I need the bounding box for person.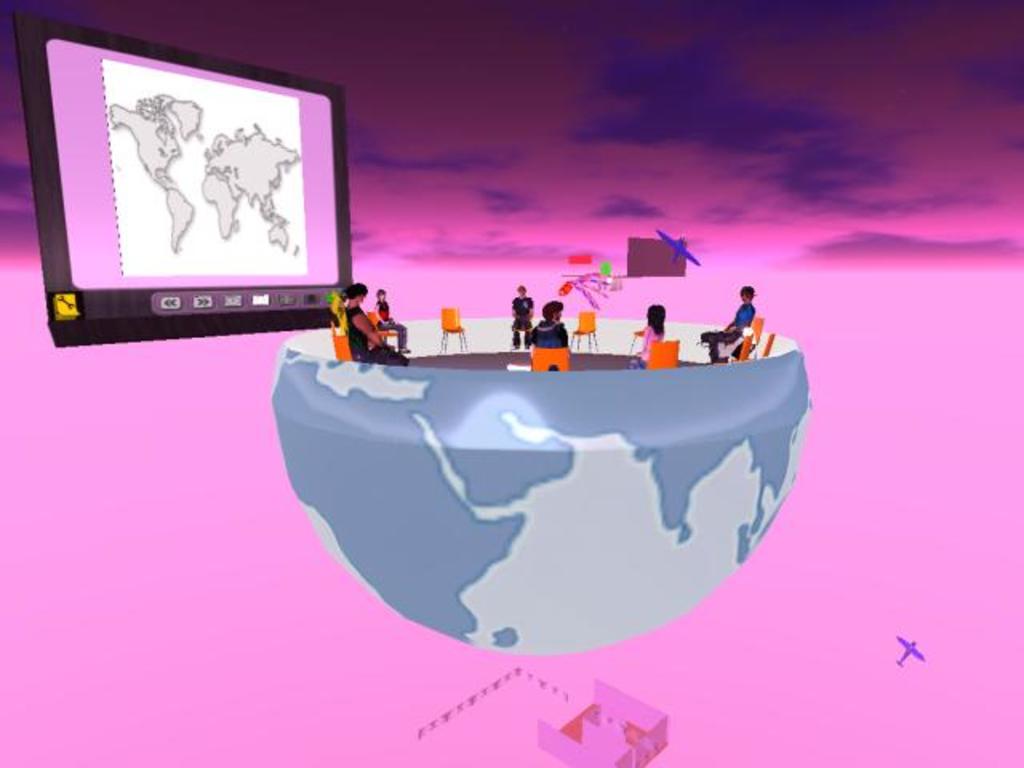
Here it is: 642:306:669:350.
